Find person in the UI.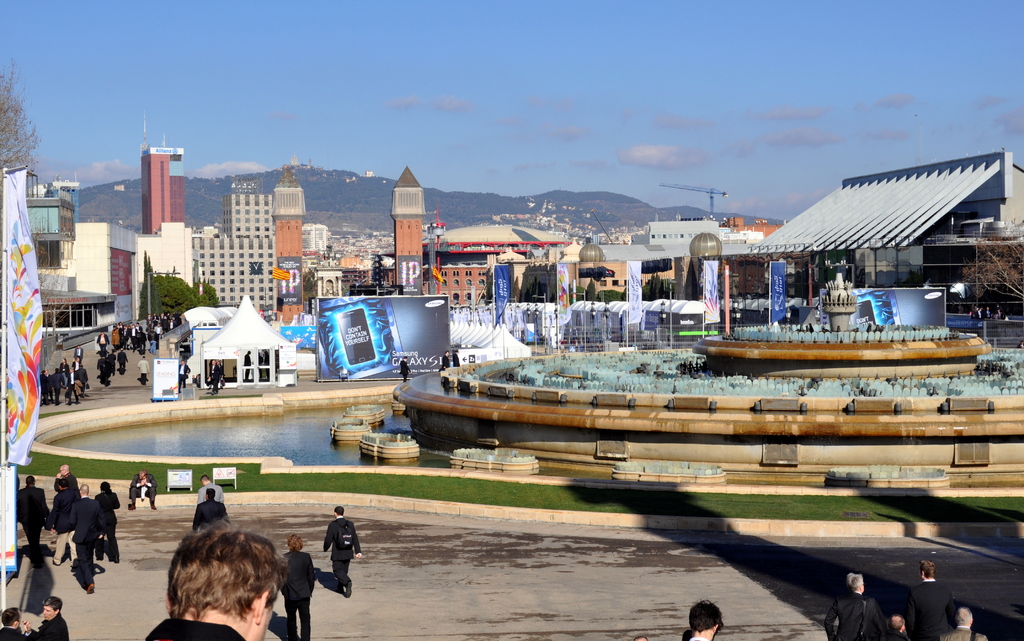
UI element at {"x1": 889, "y1": 613, "x2": 910, "y2": 640}.
